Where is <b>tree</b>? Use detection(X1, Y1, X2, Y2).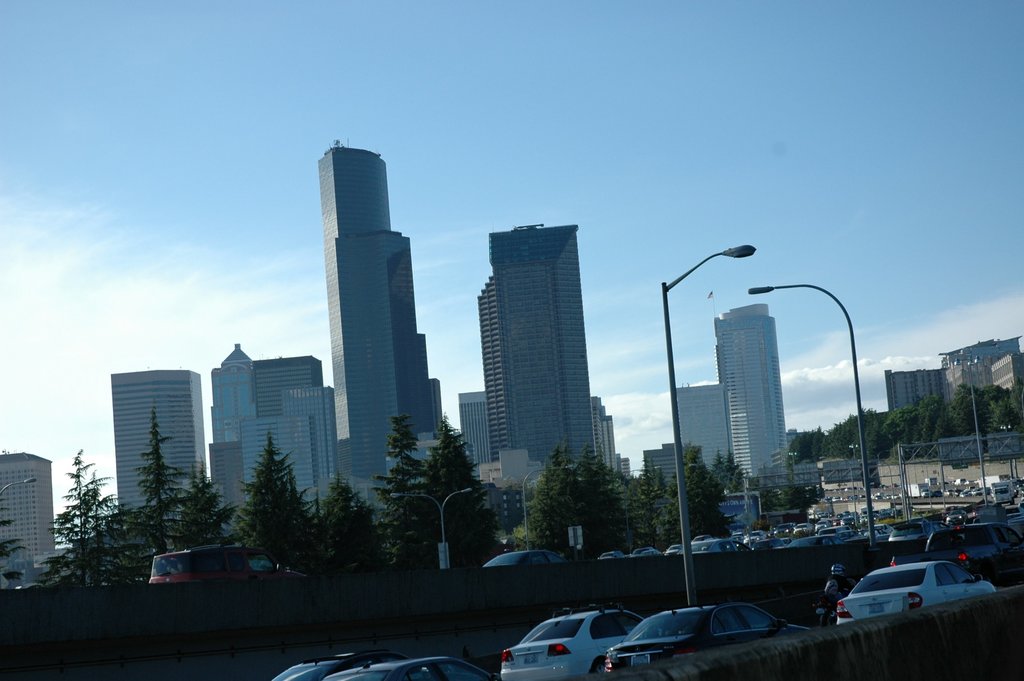
detection(804, 386, 1023, 453).
